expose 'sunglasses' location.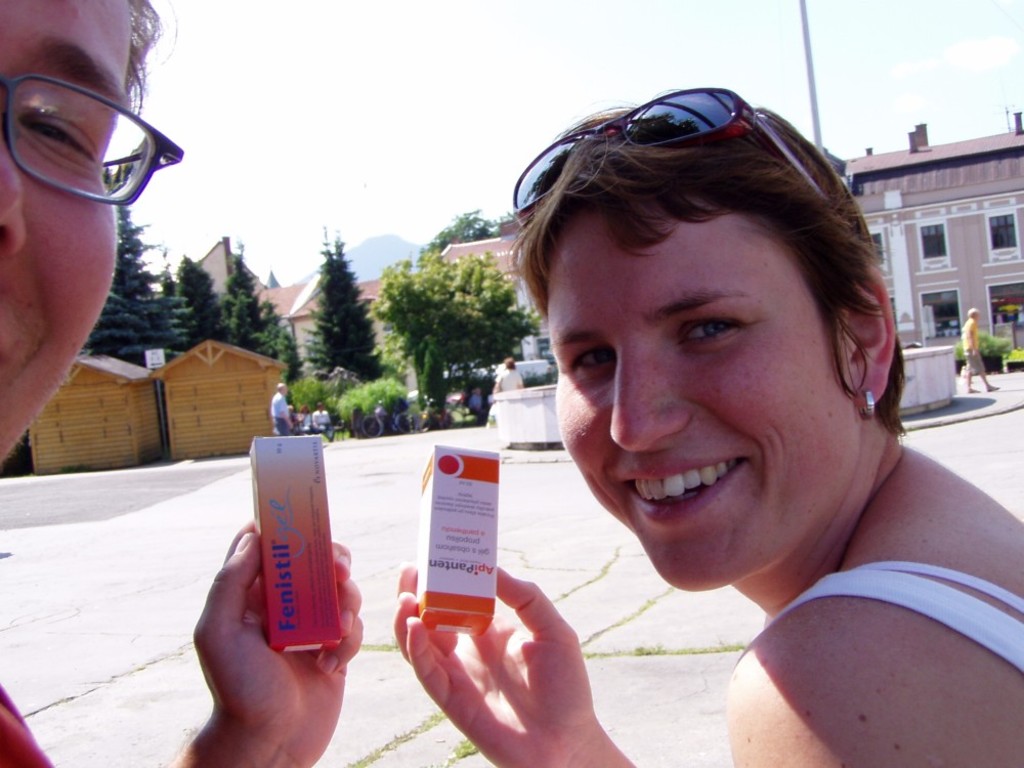
Exposed at 513, 89, 828, 211.
